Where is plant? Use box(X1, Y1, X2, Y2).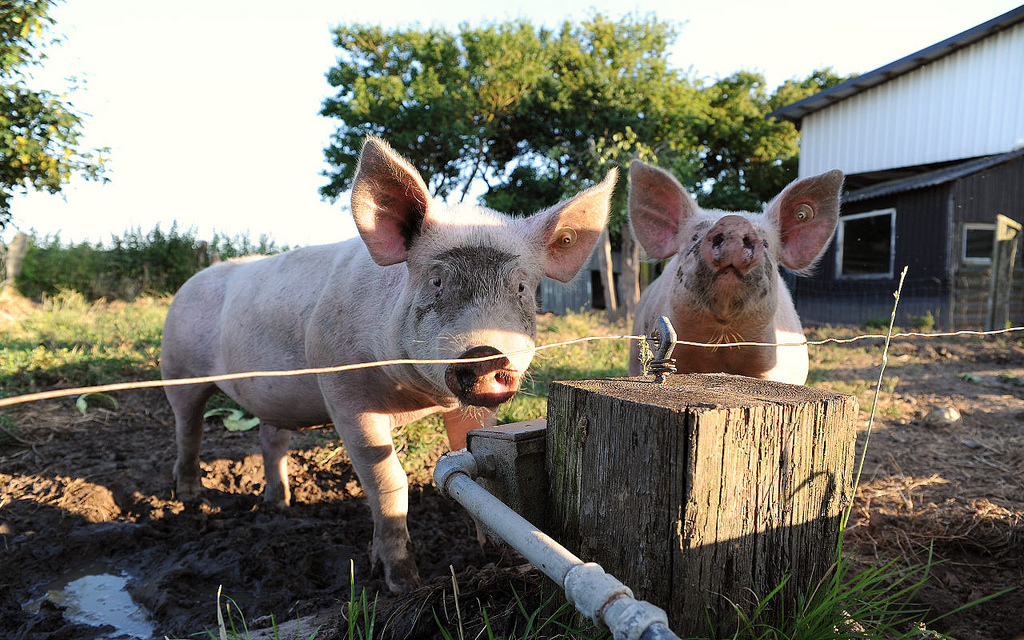
box(325, 560, 420, 639).
